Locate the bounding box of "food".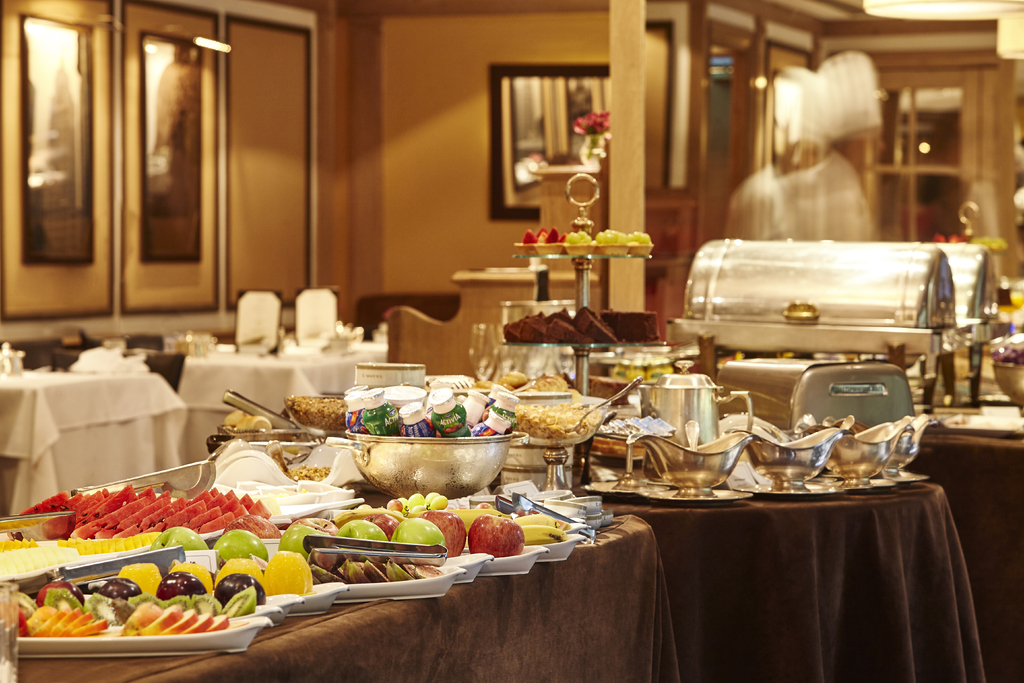
Bounding box: <box>362,511,400,541</box>.
